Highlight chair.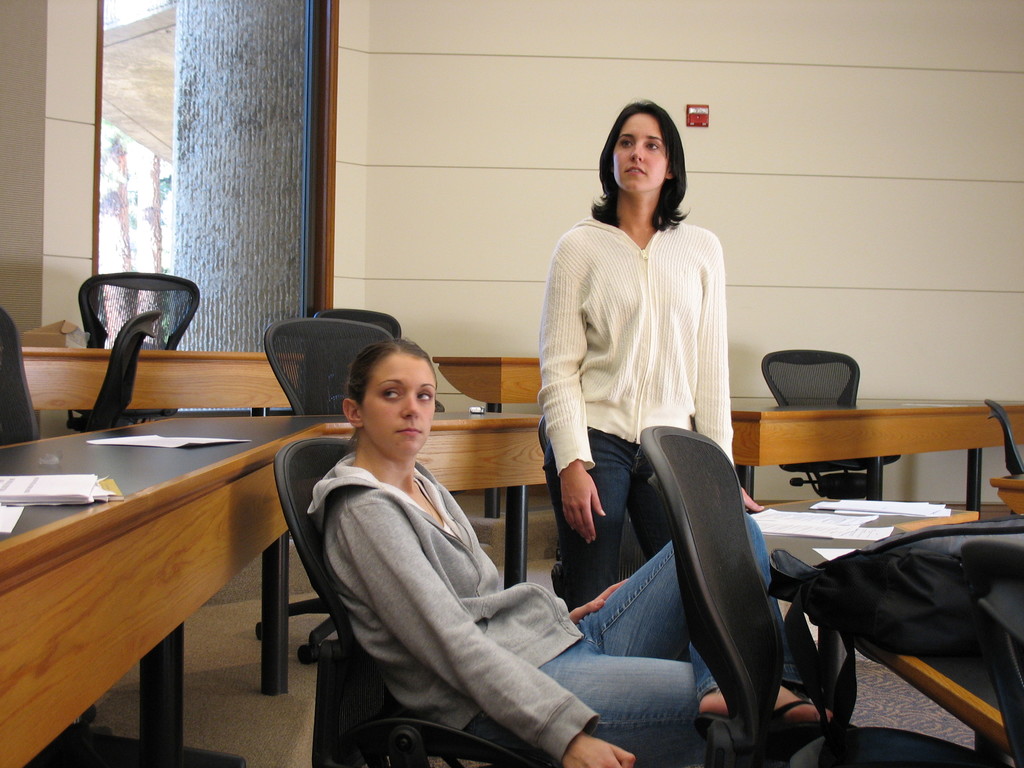
Highlighted region: [760, 346, 898, 500].
